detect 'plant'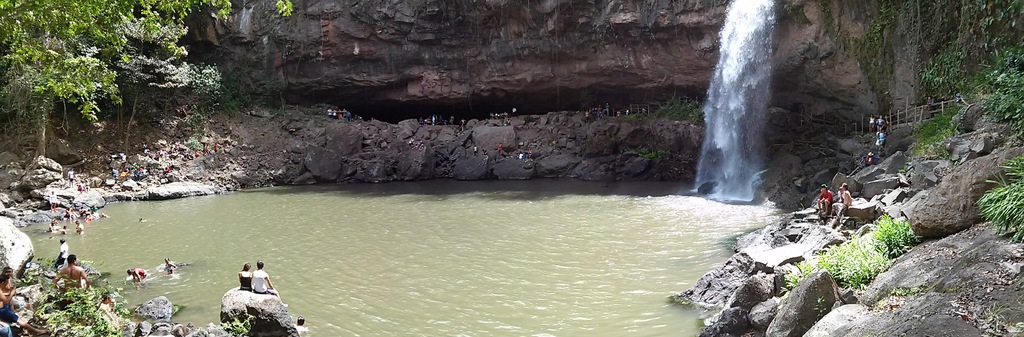
box=[178, 129, 209, 158]
